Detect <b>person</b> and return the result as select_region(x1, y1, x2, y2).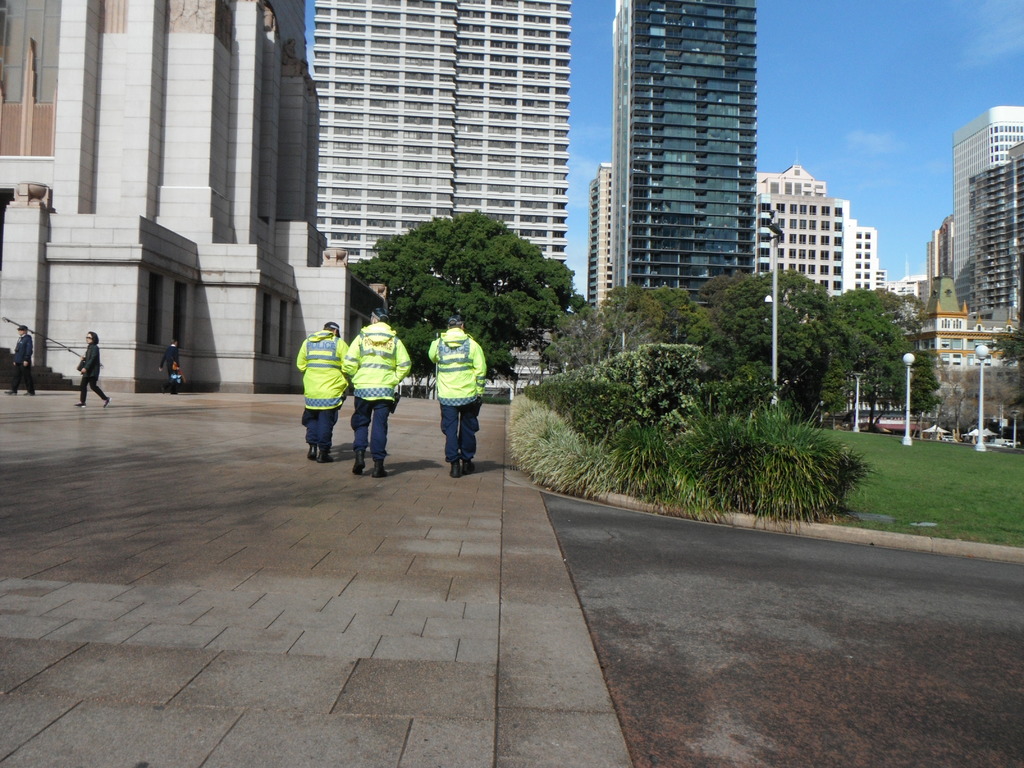
select_region(342, 309, 414, 471).
